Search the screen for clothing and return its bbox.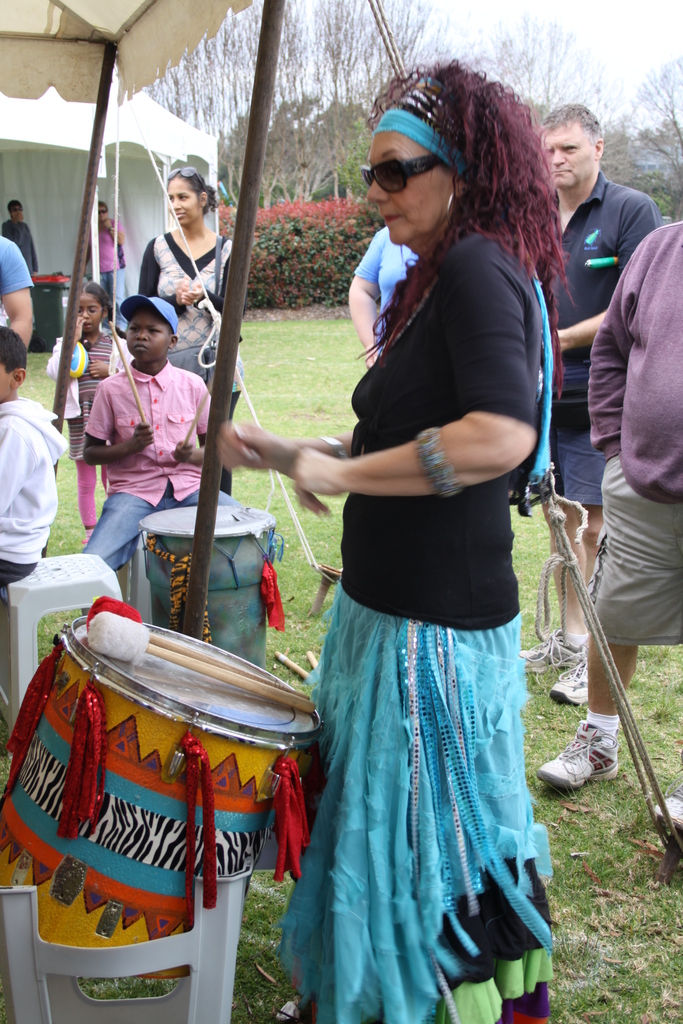
Found: left=44, top=333, right=126, bottom=527.
